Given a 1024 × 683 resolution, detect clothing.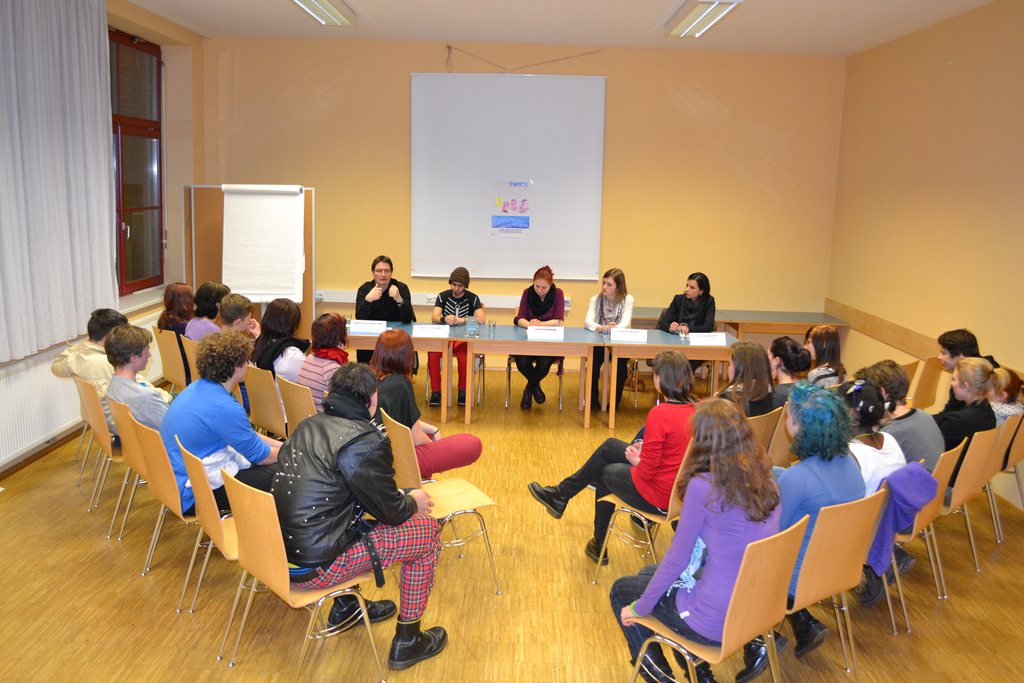
986 399 1022 421.
